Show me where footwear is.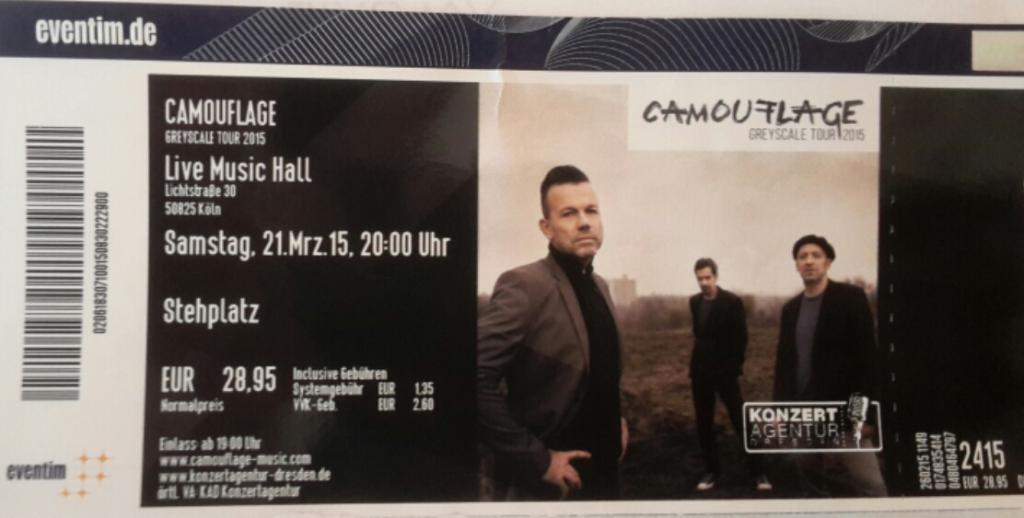
footwear is at bbox=(697, 470, 721, 496).
